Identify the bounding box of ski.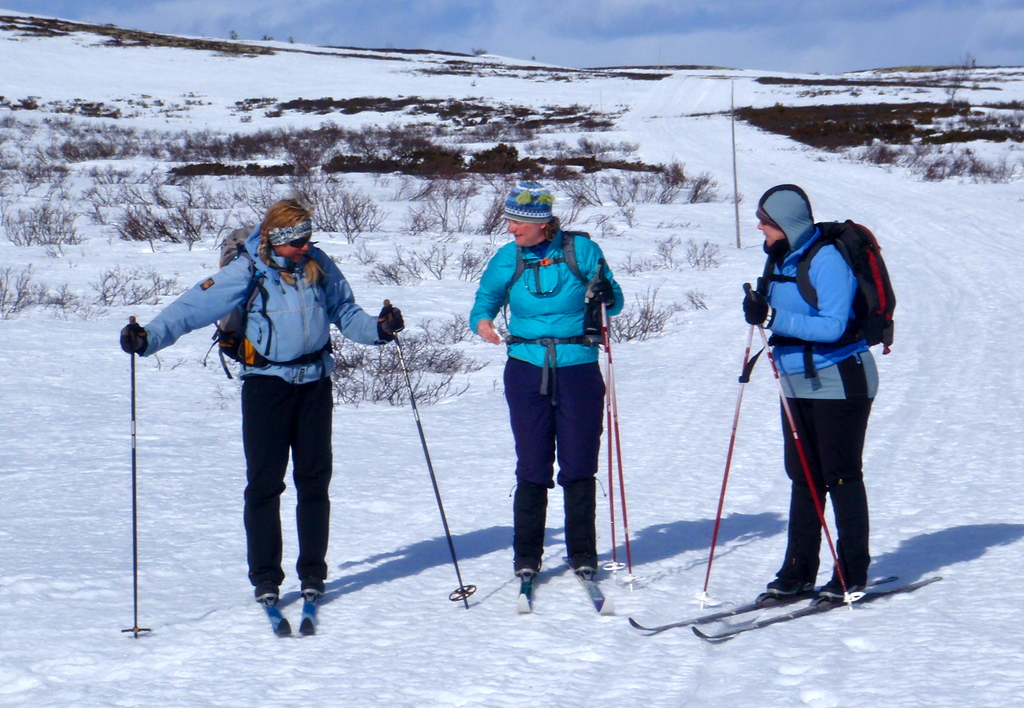
select_region(259, 593, 291, 639).
